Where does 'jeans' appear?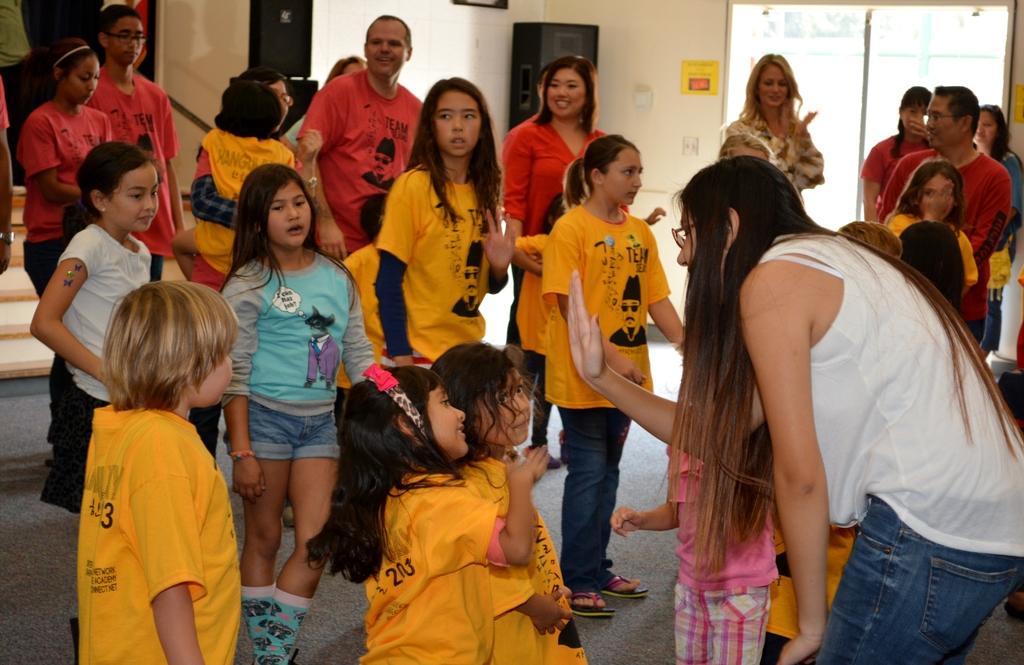
Appears at [left=559, top=406, right=628, bottom=593].
